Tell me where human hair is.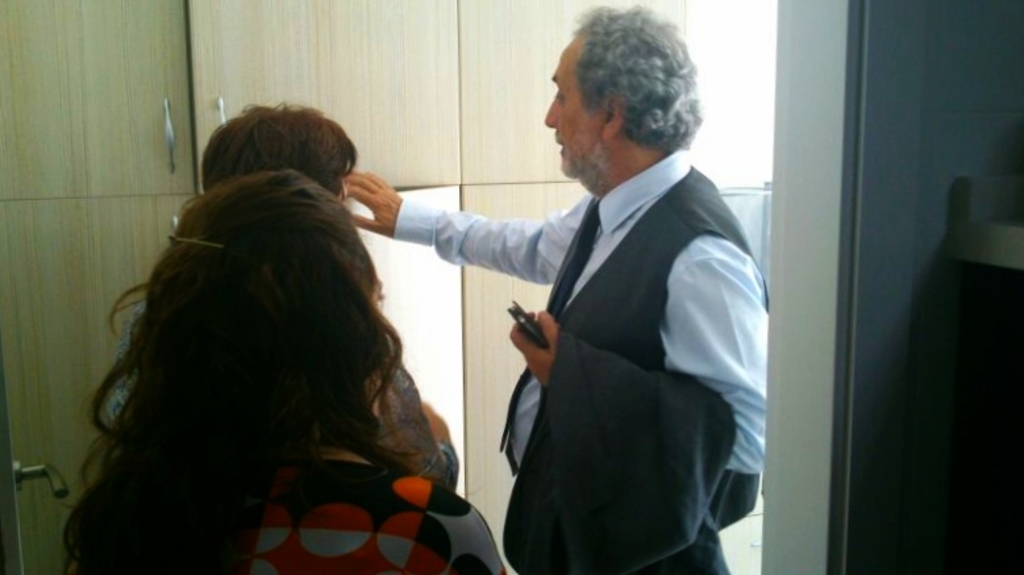
human hair is at <region>57, 174, 420, 574</region>.
